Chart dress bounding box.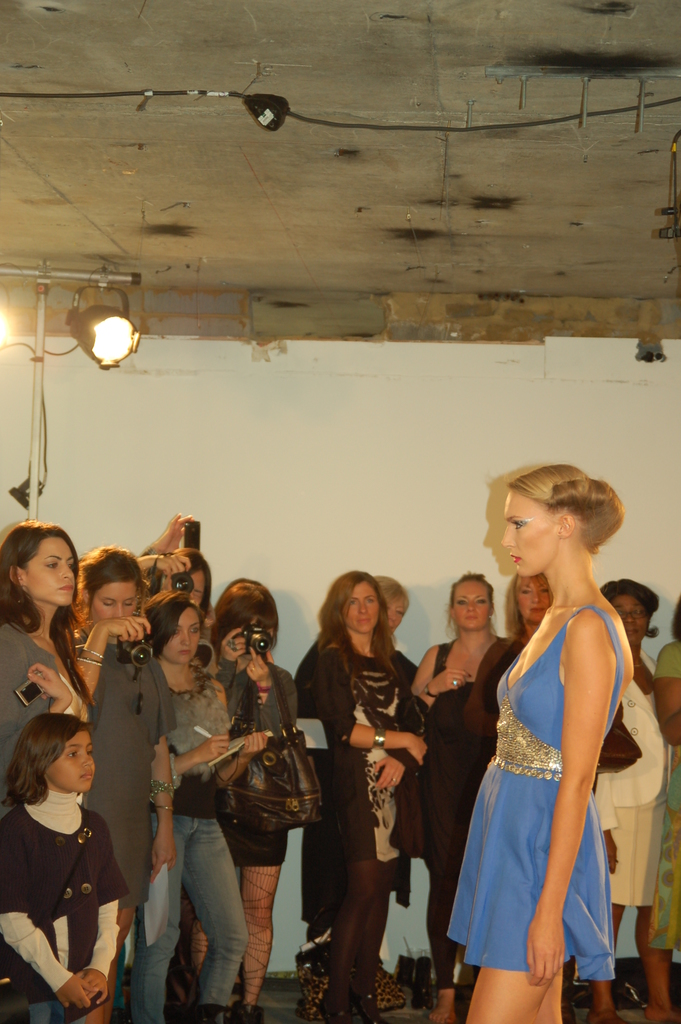
Charted: bbox(447, 604, 620, 984).
